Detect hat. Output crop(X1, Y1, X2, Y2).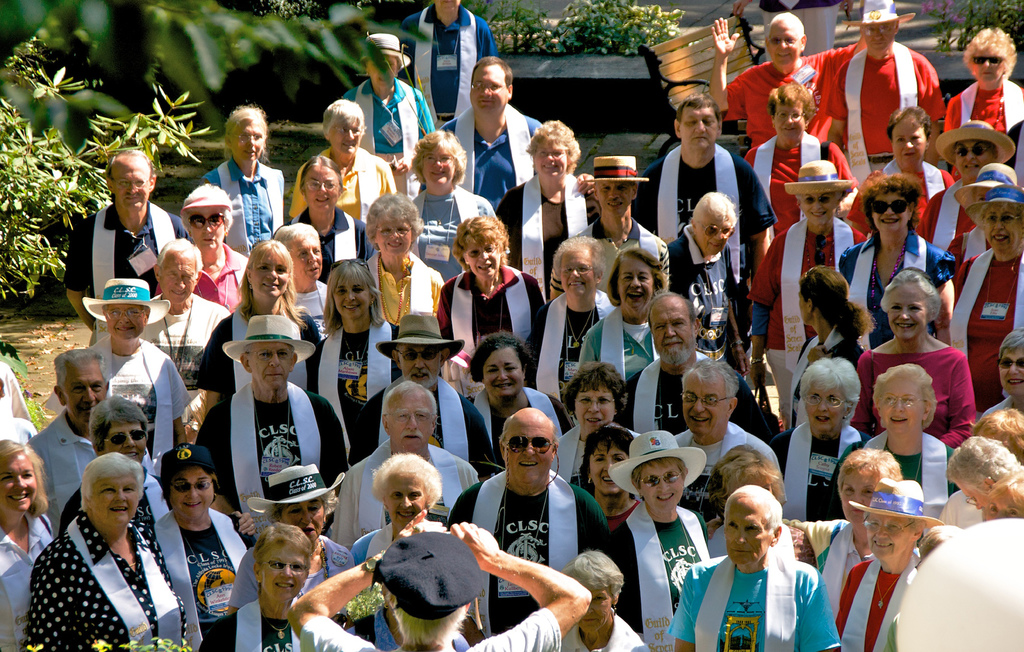
crop(246, 462, 346, 514).
